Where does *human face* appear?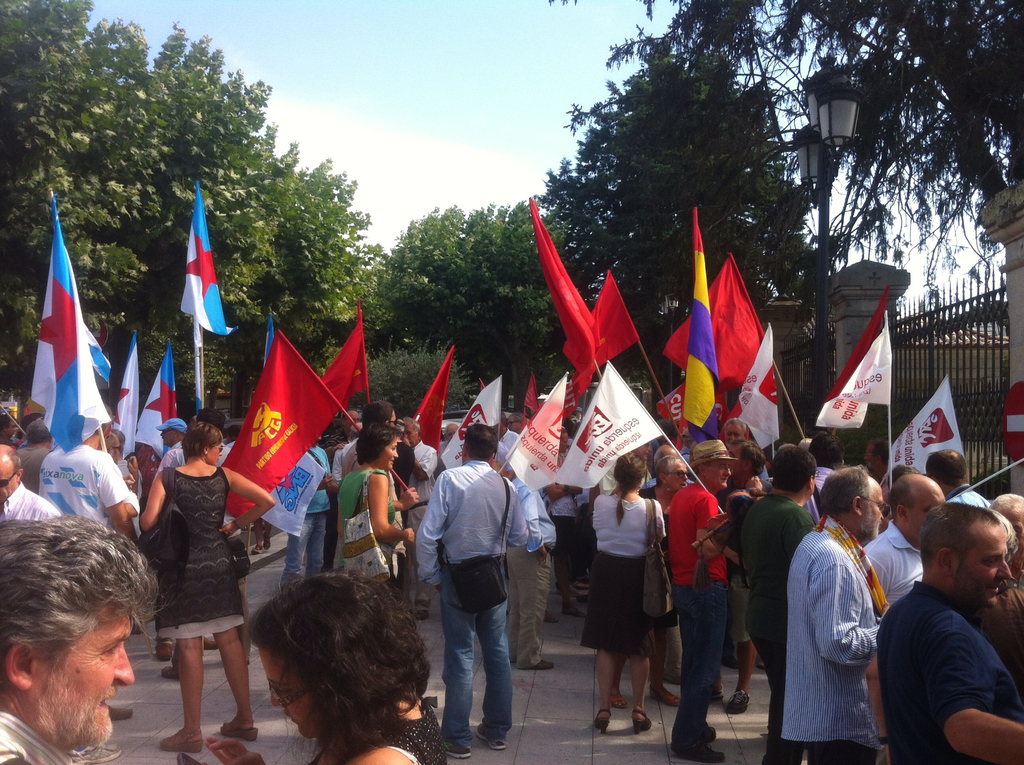
Appears at locate(35, 588, 137, 741).
